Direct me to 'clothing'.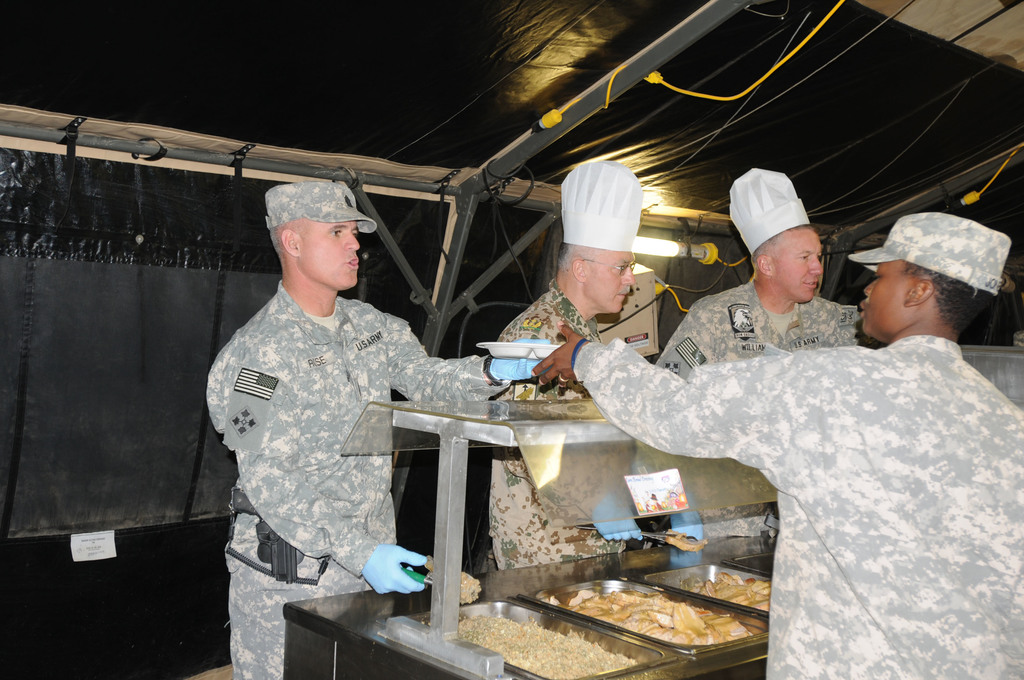
Direction: (left=617, top=232, right=1023, bottom=629).
